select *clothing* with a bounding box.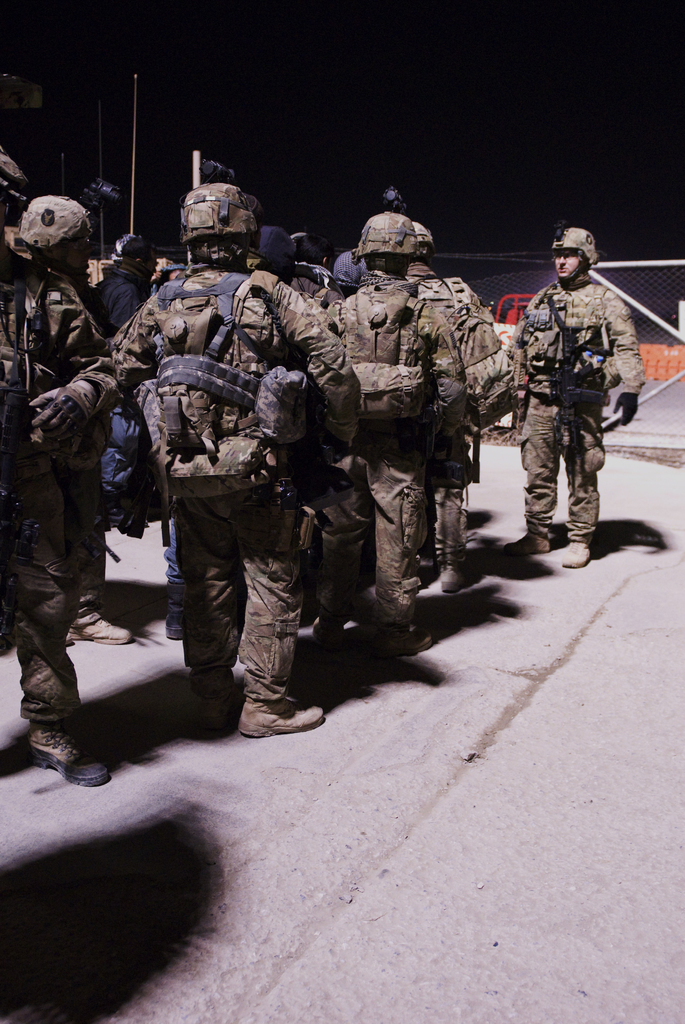
[x1=519, y1=220, x2=646, y2=561].
